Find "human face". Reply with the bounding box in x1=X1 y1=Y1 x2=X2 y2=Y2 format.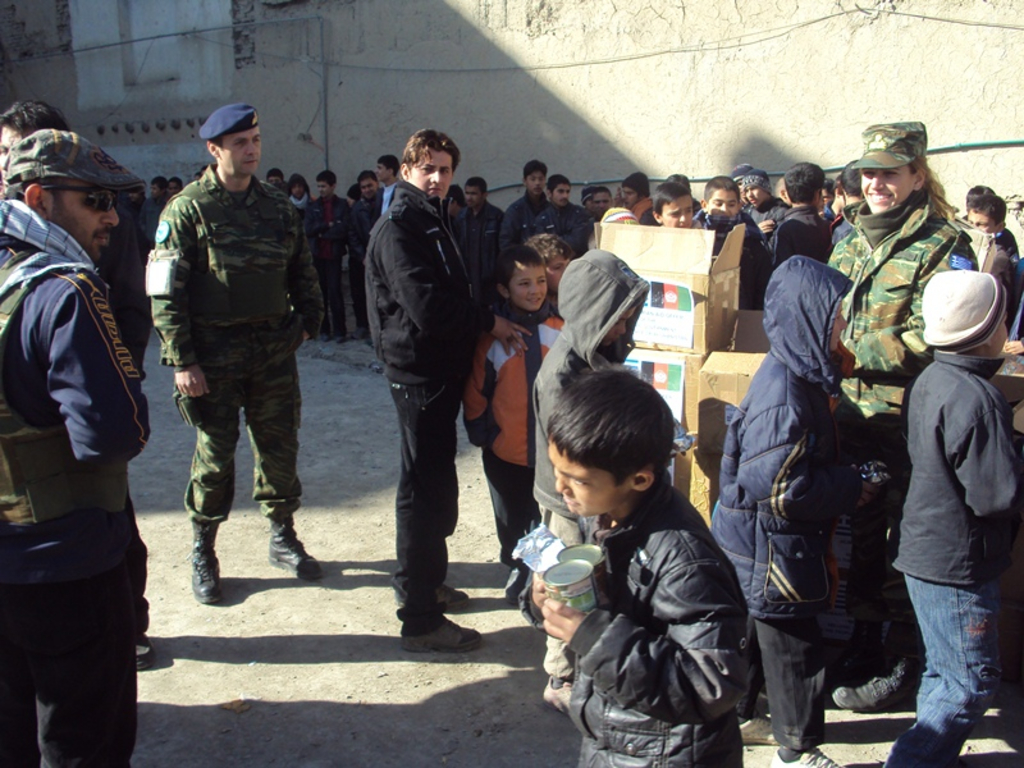
x1=218 y1=132 x2=261 y2=180.
